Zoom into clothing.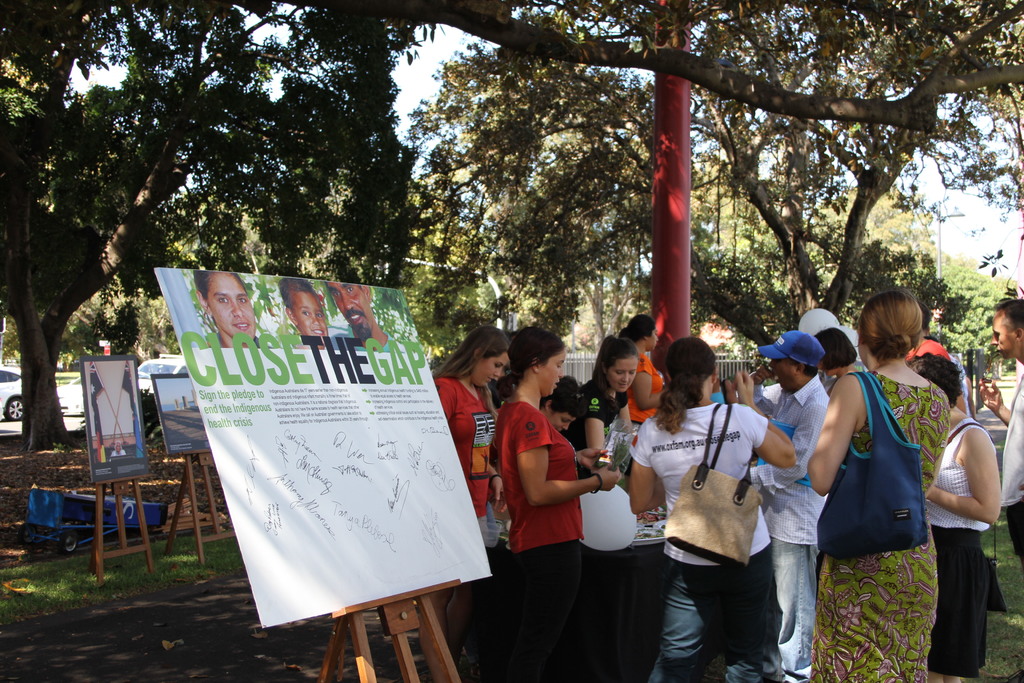
Zoom target: (1000,498,1023,557).
